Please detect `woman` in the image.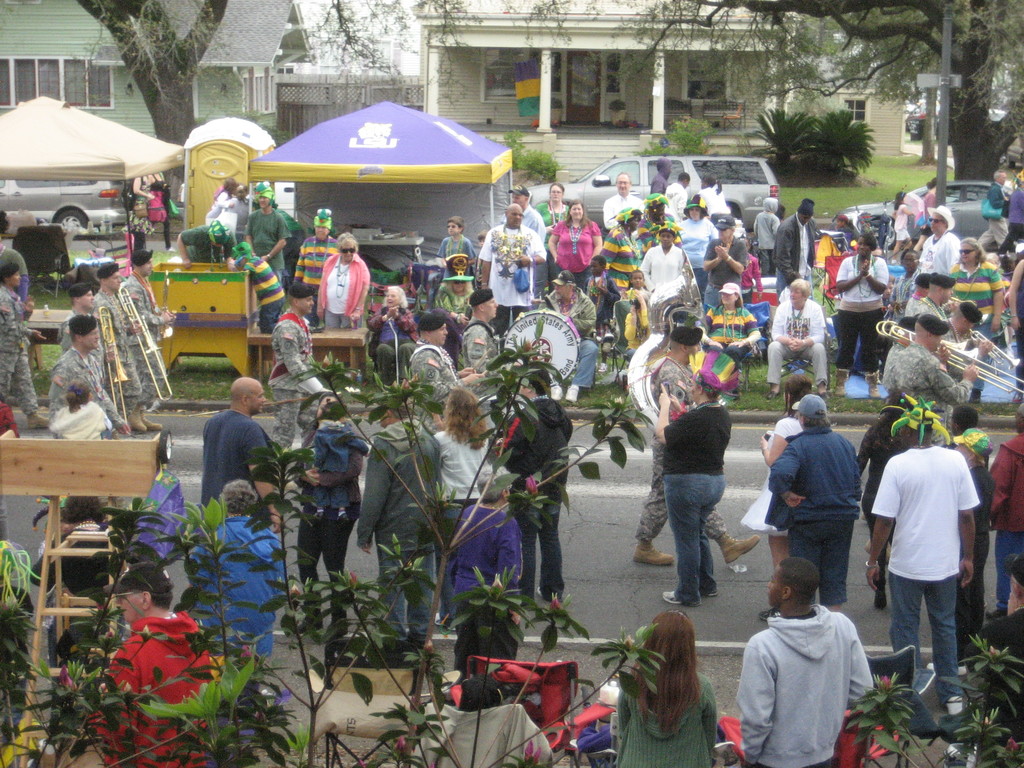
[x1=640, y1=196, x2=677, y2=253].
